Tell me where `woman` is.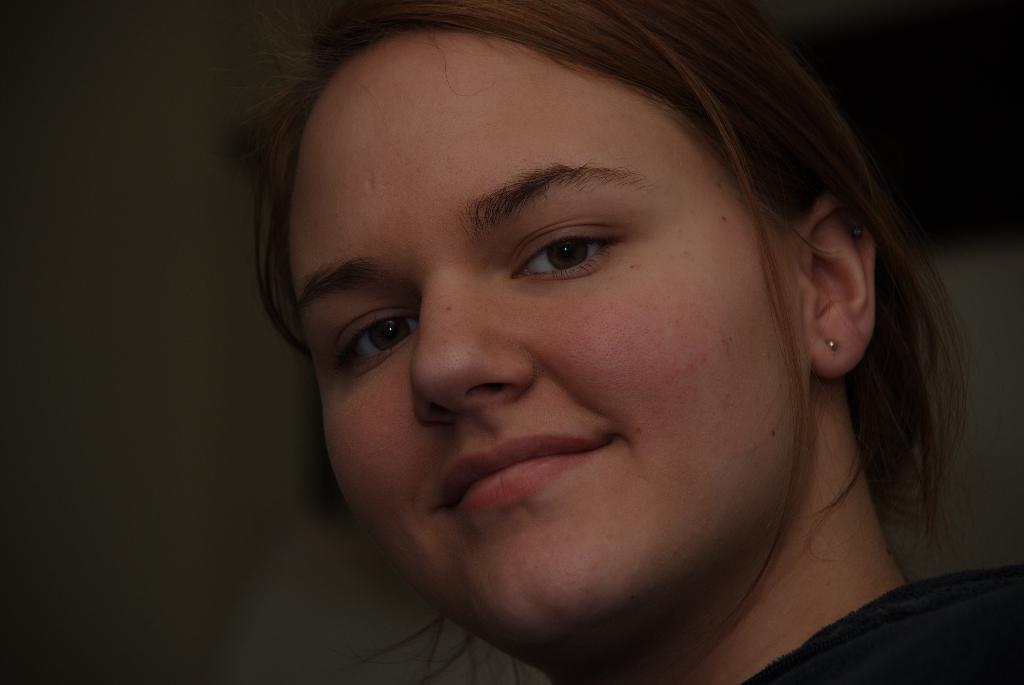
`woman` is at [150, 14, 982, 672].
